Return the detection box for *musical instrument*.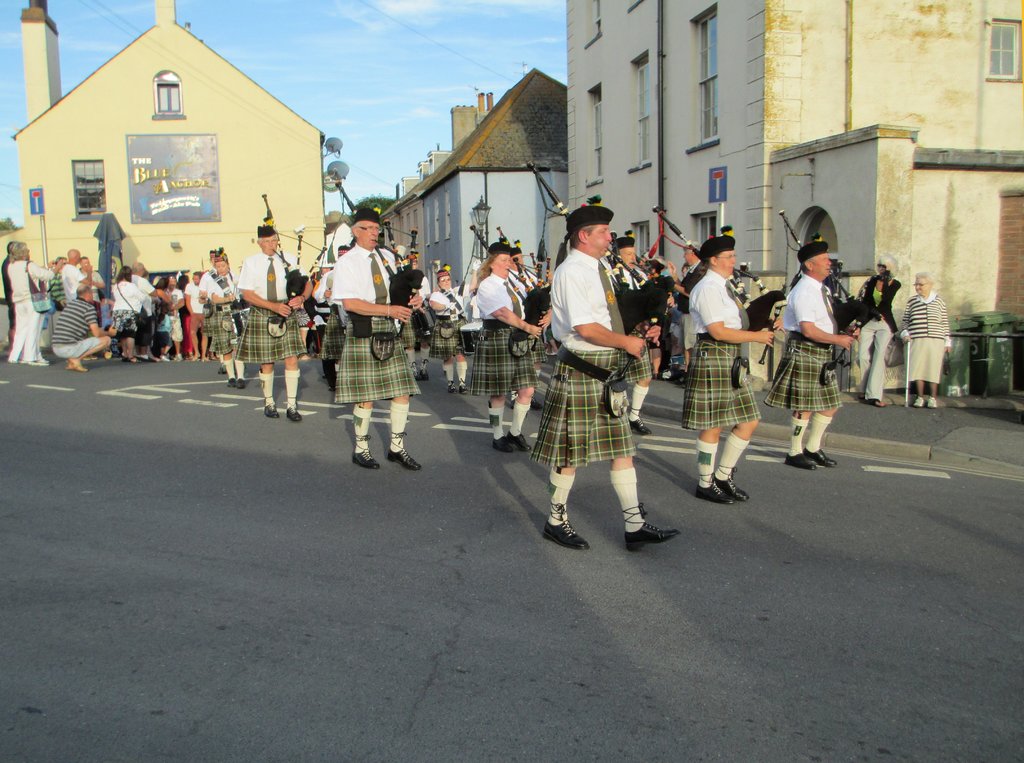
region(653, 200, 787, 368).
